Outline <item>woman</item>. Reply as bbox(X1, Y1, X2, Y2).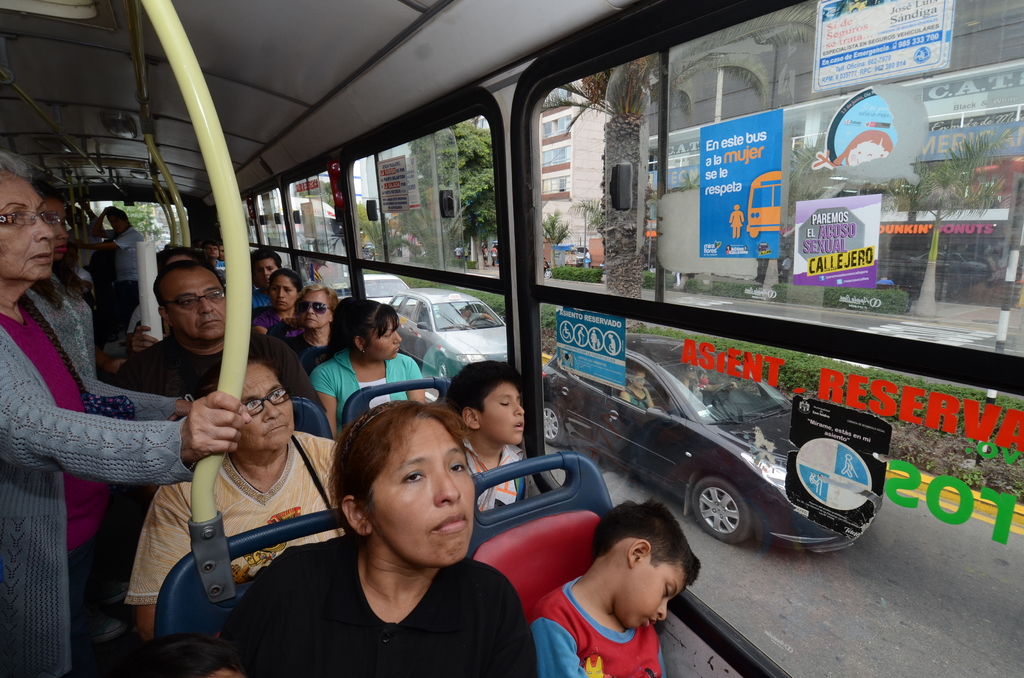
bbox(666, 353, 737, 407).
